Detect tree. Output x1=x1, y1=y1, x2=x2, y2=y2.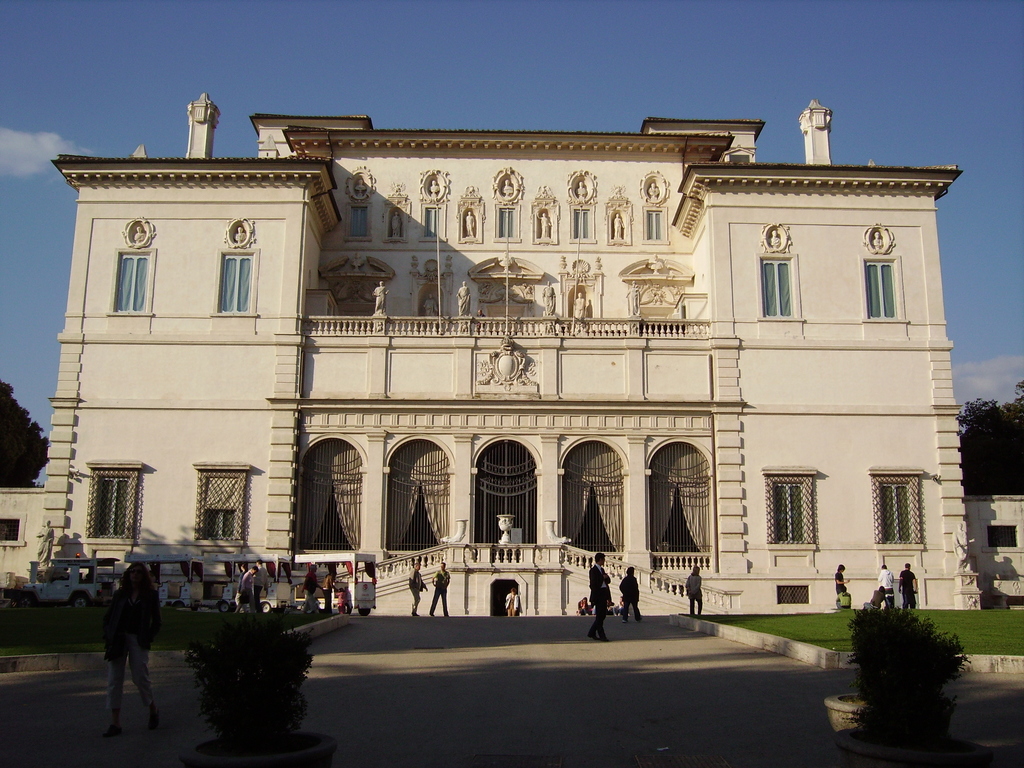
x1=963, y1=387, x2=1023, y2=495.
